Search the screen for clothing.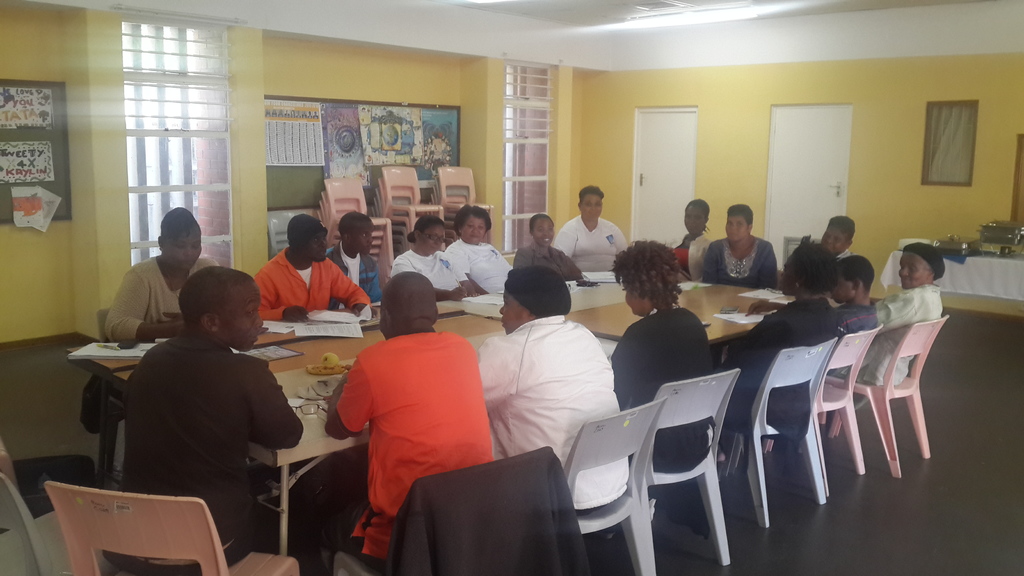
Found at 721,296,834,435.
